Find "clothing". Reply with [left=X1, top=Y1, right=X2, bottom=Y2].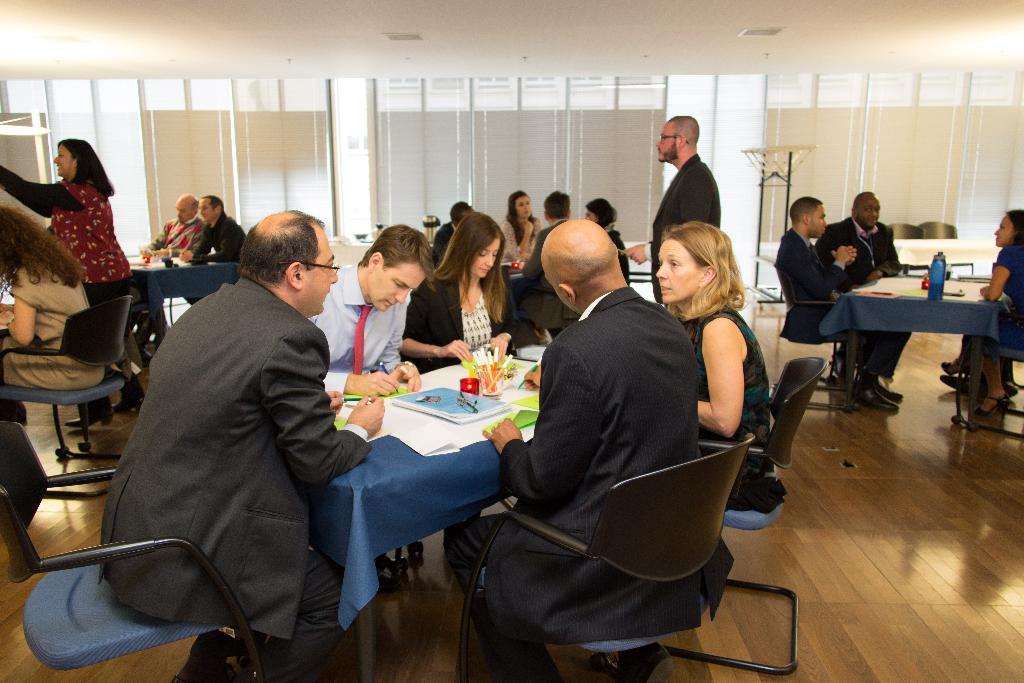
[left=143, top=214, right=202, bottom=256].
